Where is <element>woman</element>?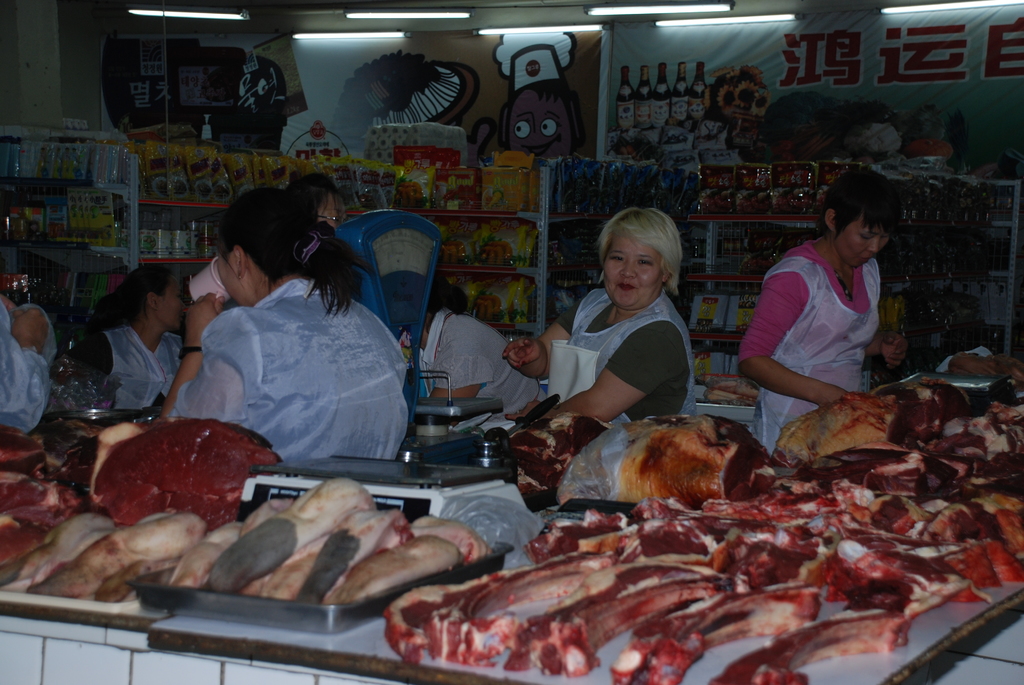
<region>57, 263, 196, 421</region>.
